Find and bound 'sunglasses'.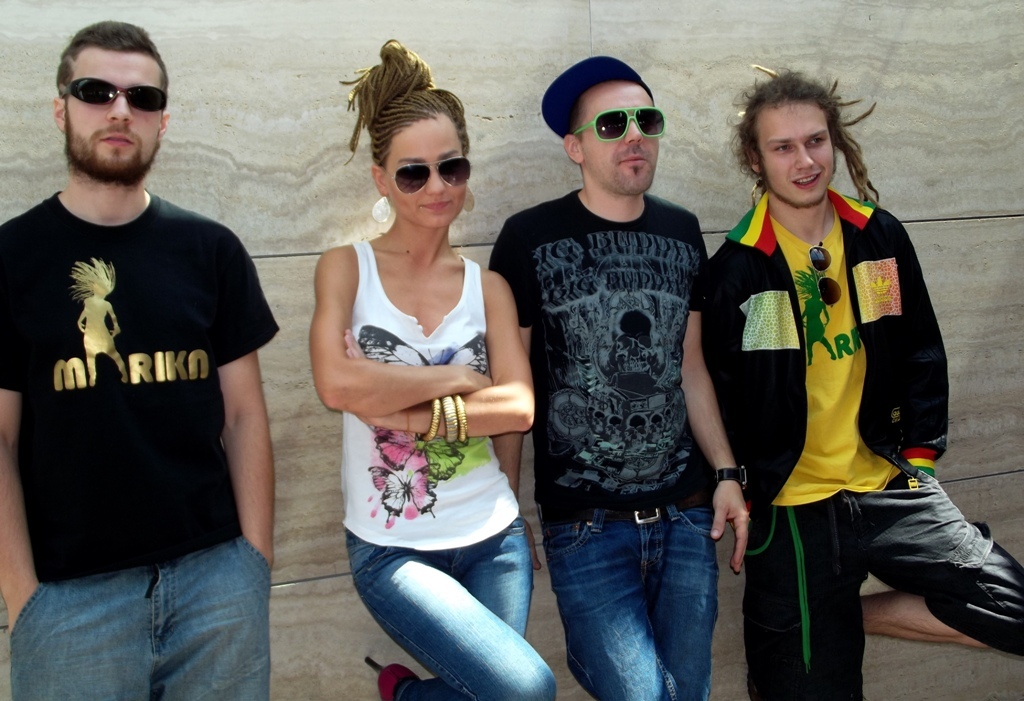
Bound: x1=807, y1=244, x2=847, y2=306.
